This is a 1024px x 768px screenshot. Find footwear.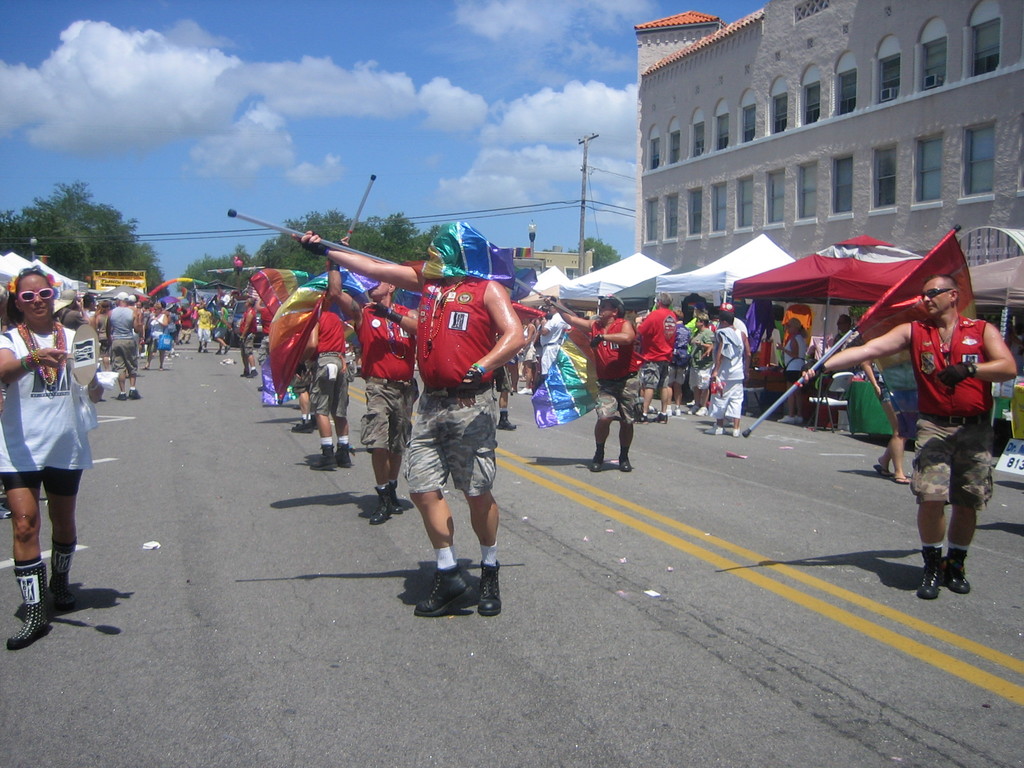
Bounding box: detection(371, 487, 391, 524).
